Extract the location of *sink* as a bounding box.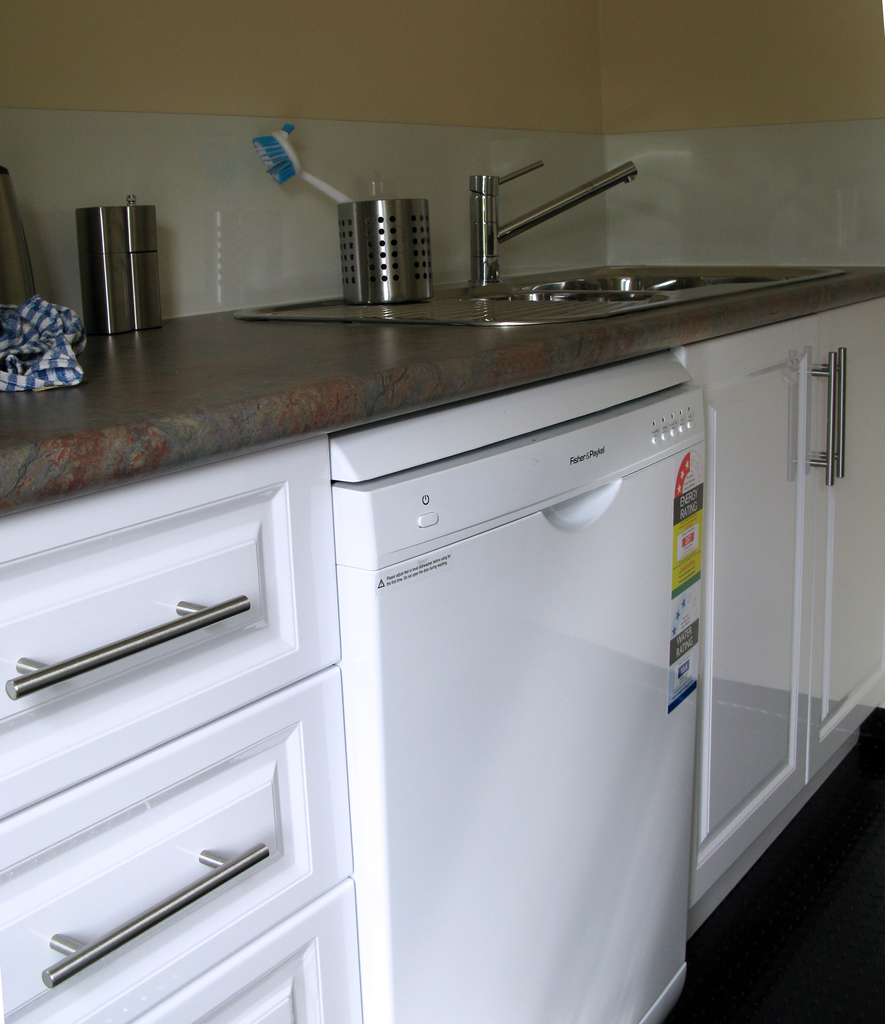
[236, 156, 846, 330].
